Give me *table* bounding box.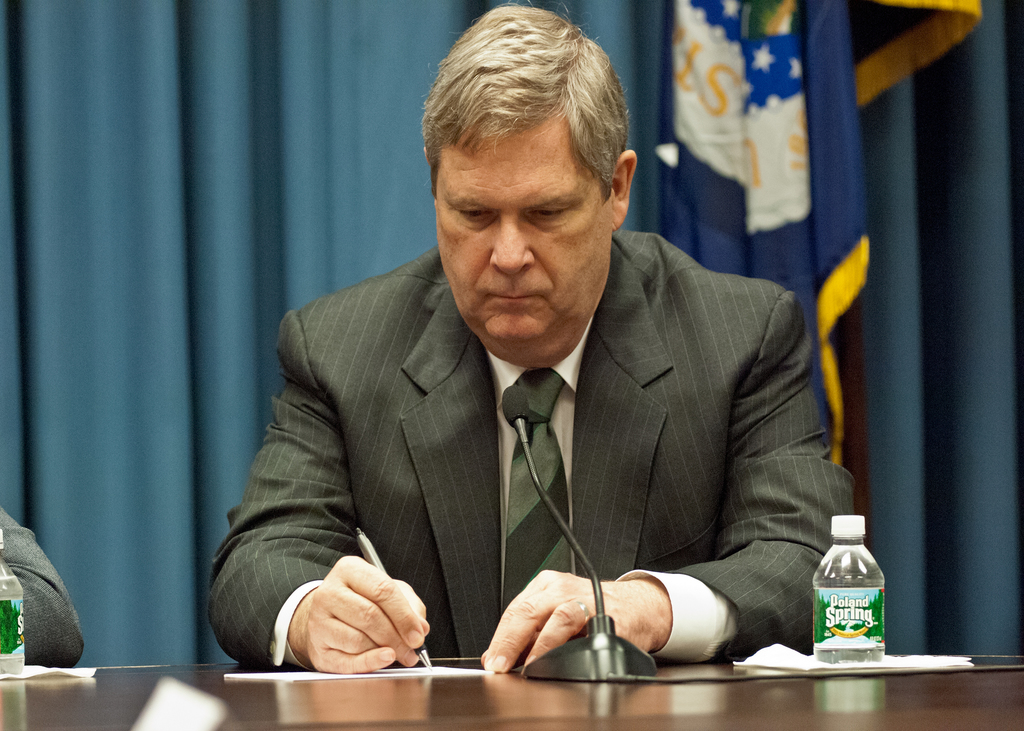
crop(0, 639, 1023, 730).
